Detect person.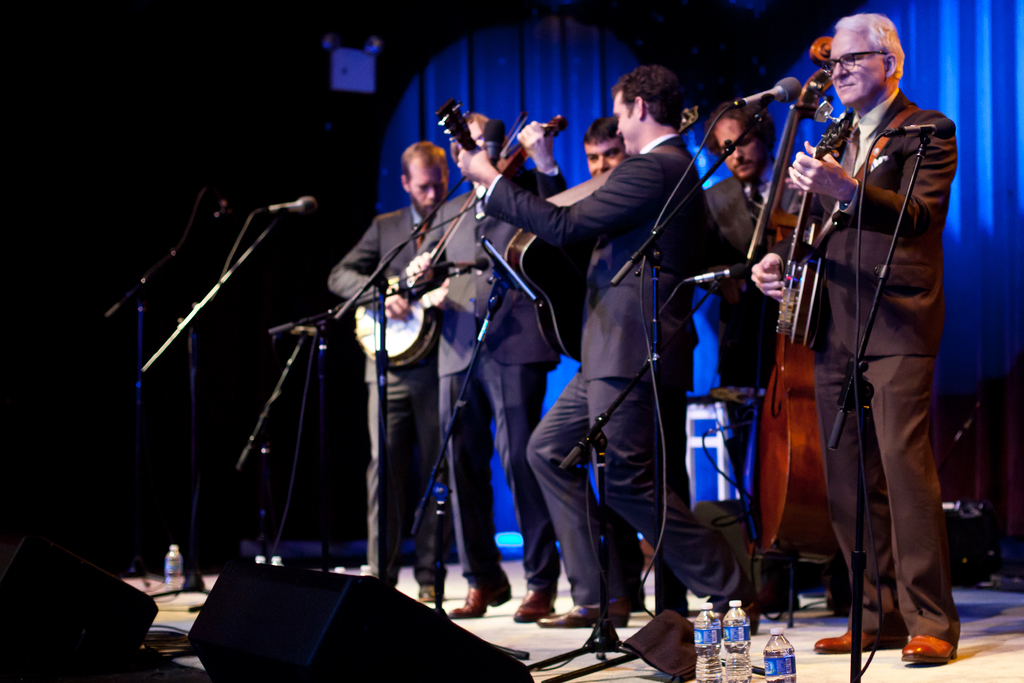
Detected at bbox=(742, 0, 923, 682).
